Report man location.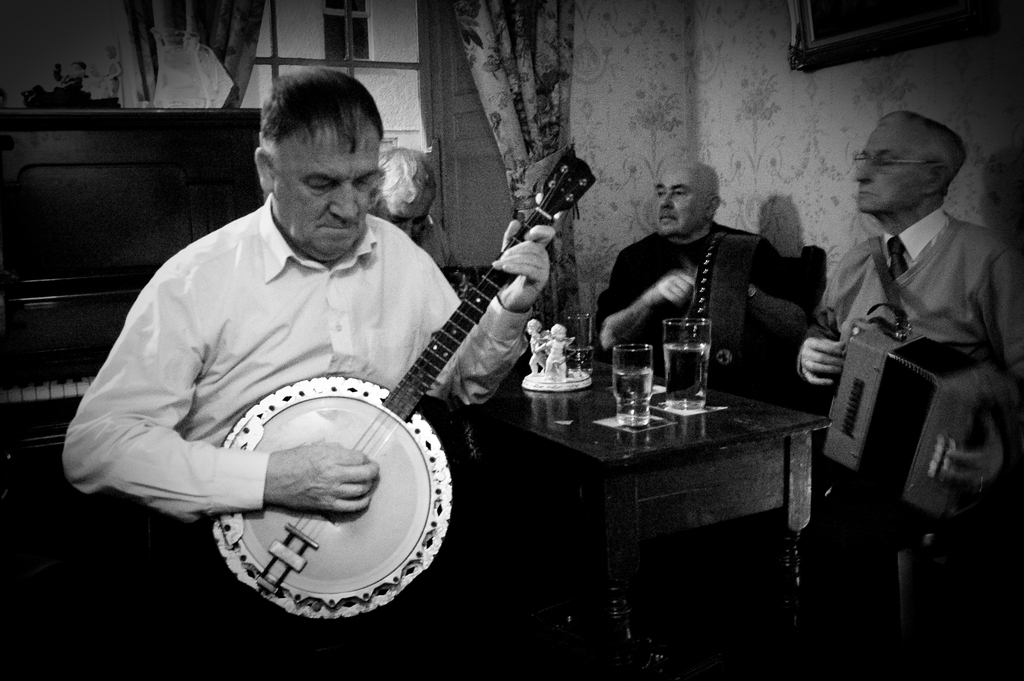
Report: [590, 163, 809, 403].
